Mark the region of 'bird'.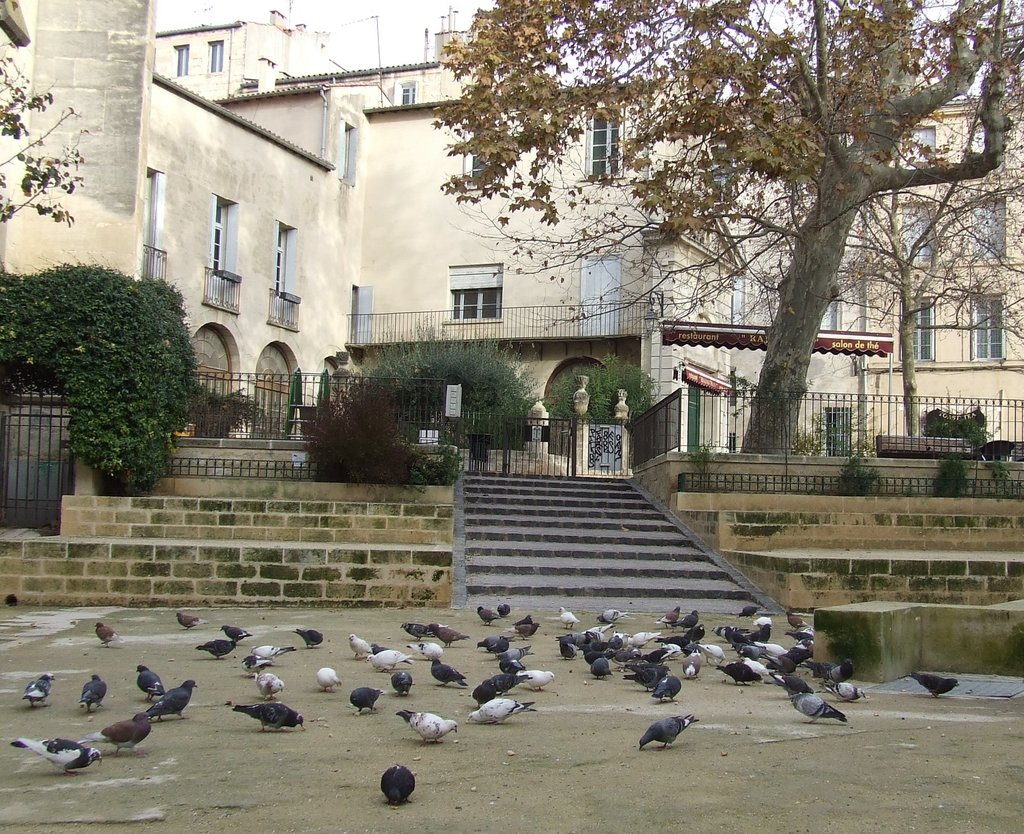
Region: (497, 601, 514, 618).
